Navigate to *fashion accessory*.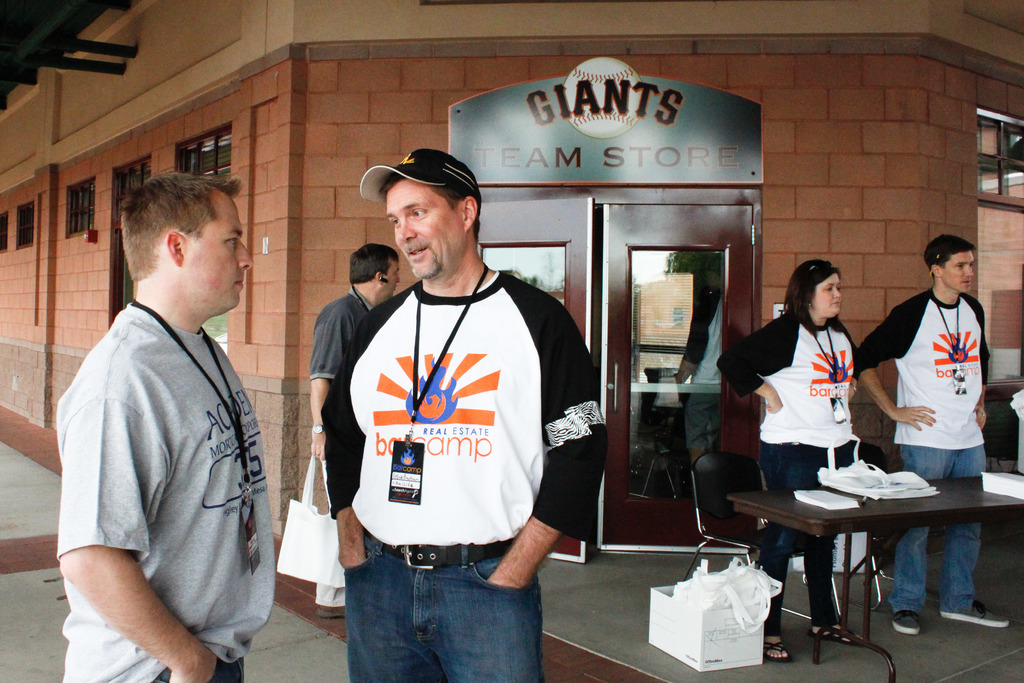
Navigation target: locate(890, 608, 921, 636).
